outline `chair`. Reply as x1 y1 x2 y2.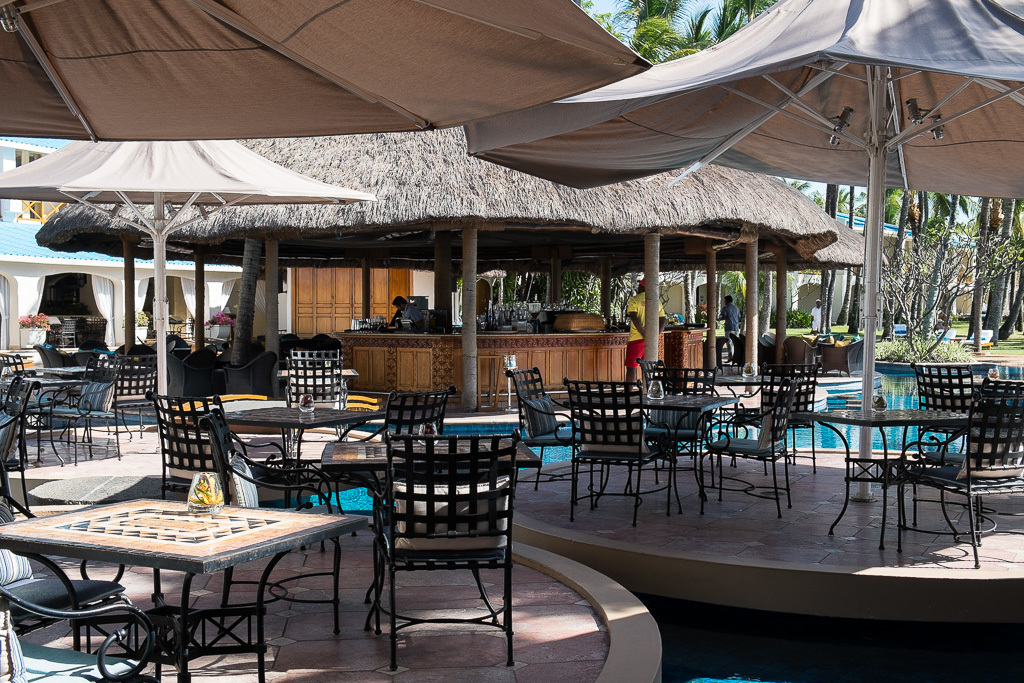
0 587 162 682.
